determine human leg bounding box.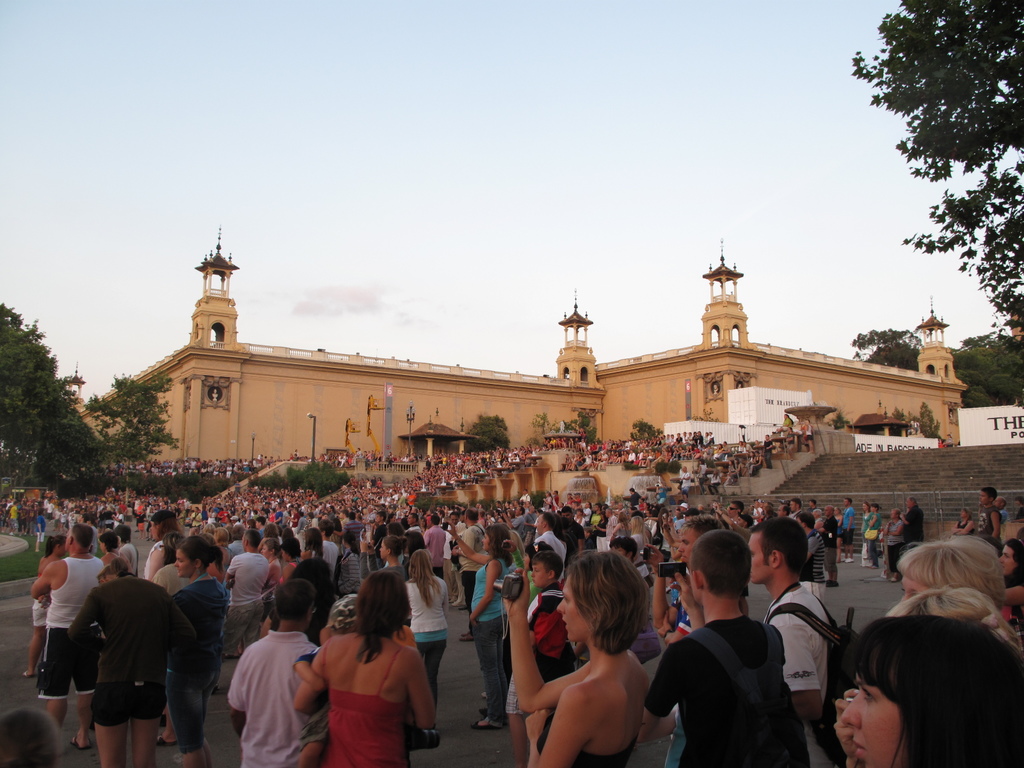
Determined: Rect(130, 717, 157, 761).
